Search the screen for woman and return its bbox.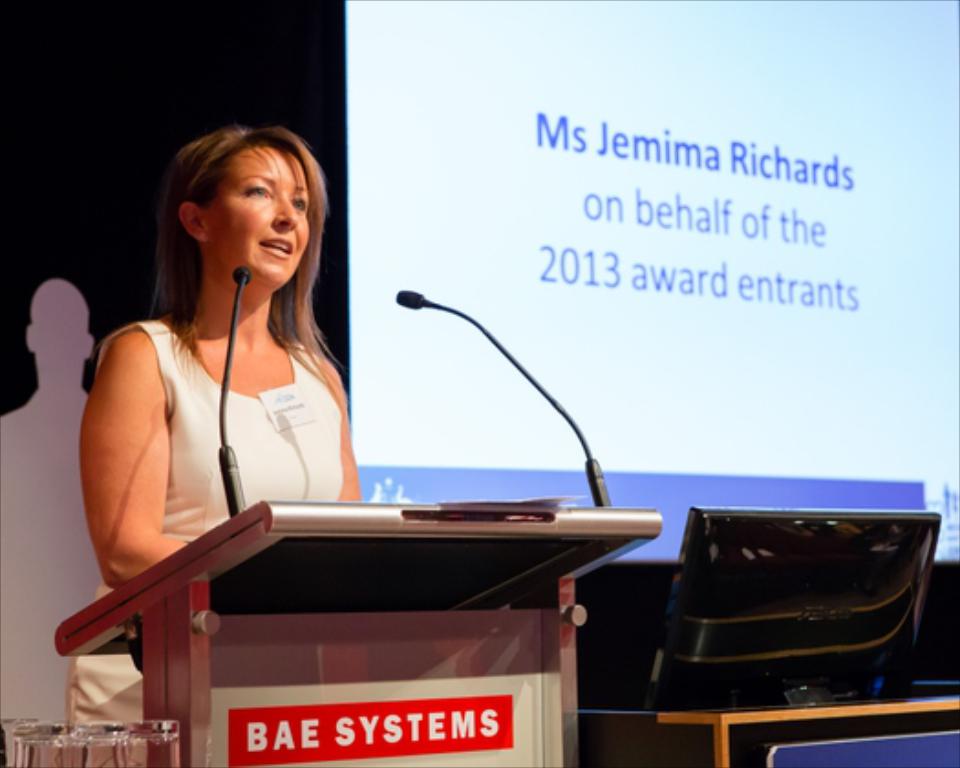
Found: box=[64, 130, 364, 766].
